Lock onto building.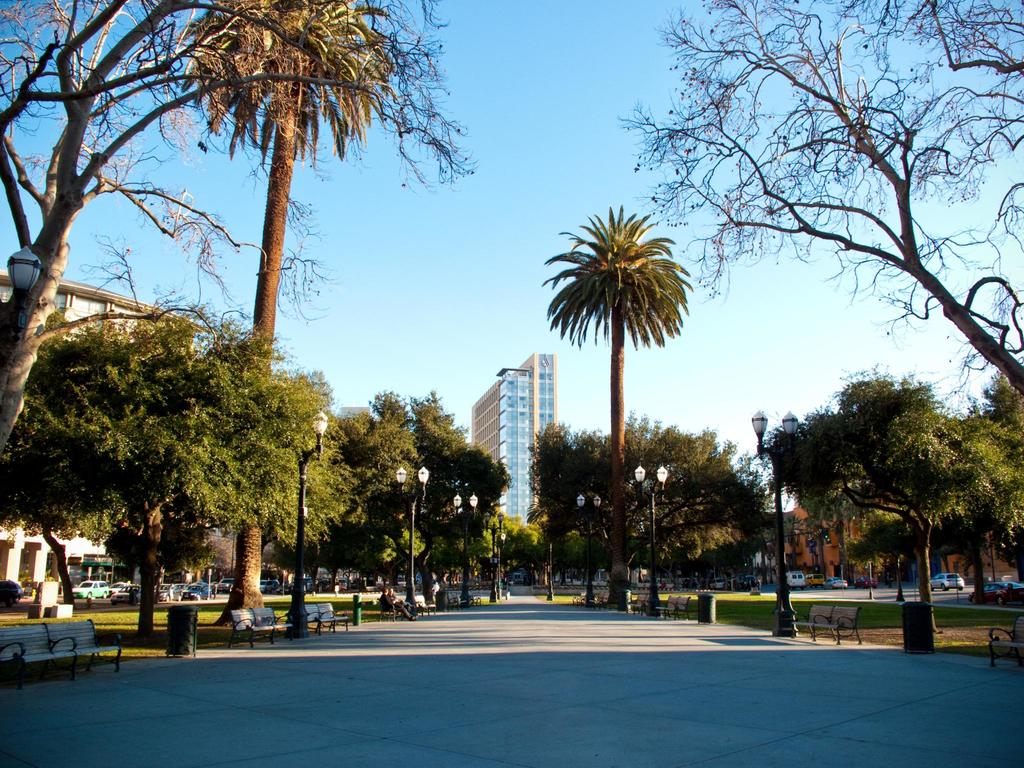
Locked: box(470, 351, 556, 526).
